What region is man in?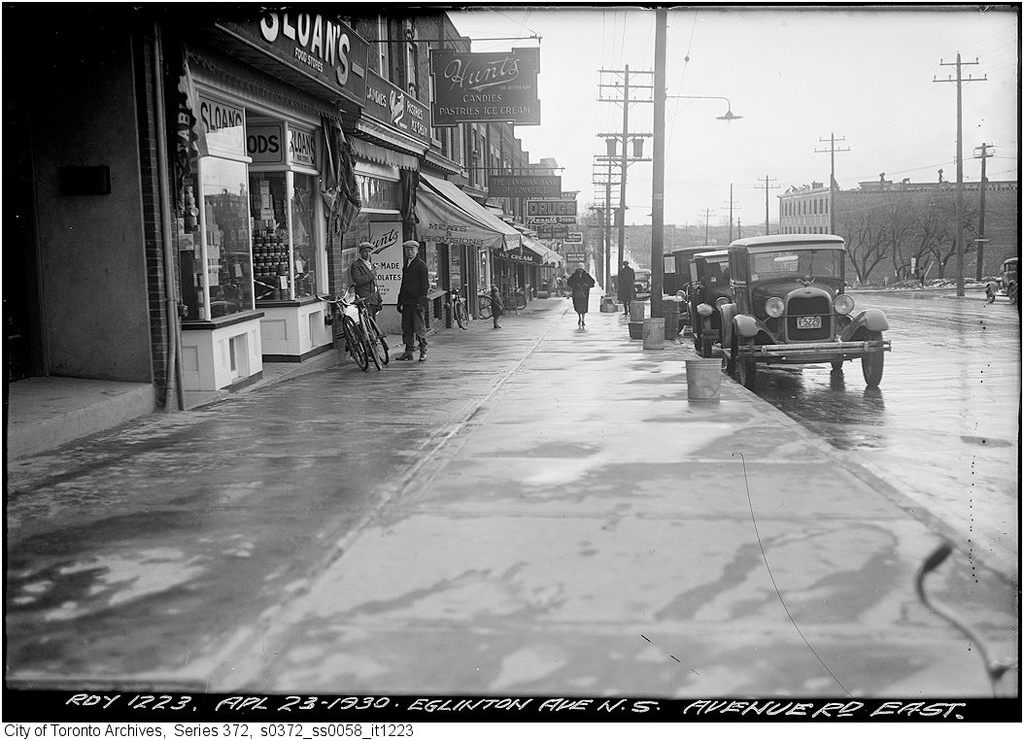
618:263:633:313.
